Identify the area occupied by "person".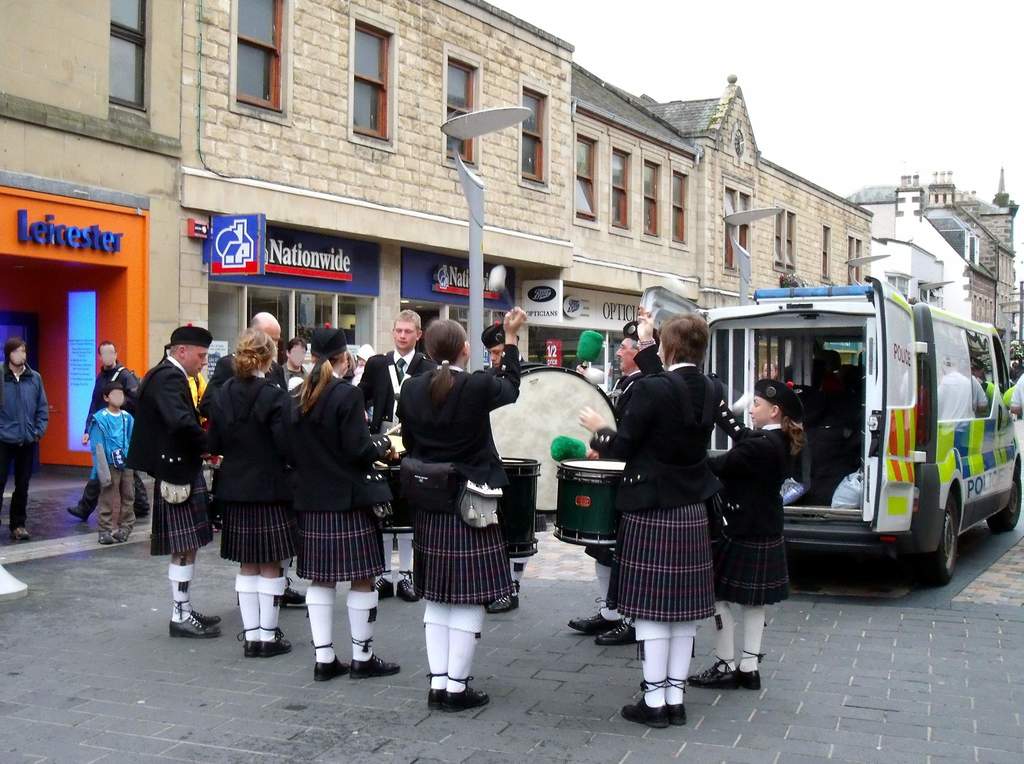
Area: locate(70, 336, 154, 520).
